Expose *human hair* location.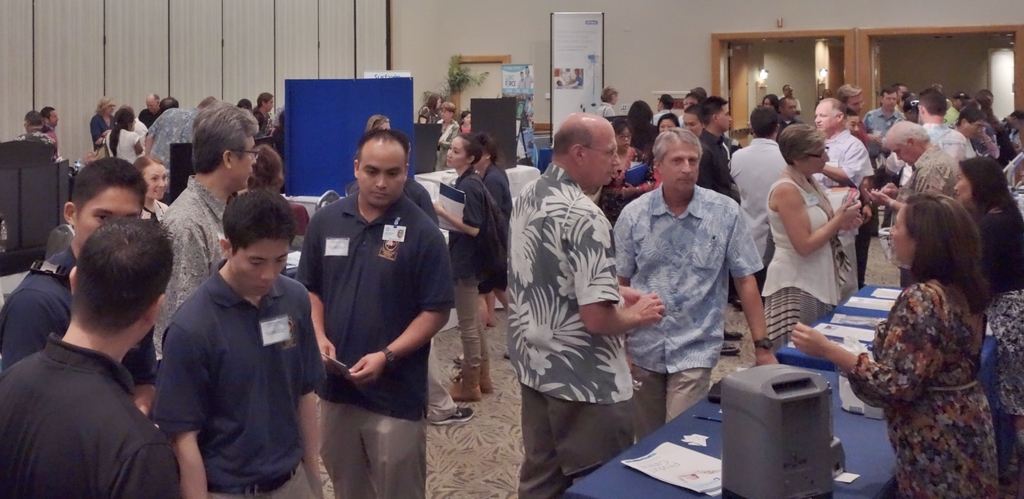
Exposed at [881, 120, 930, 149].
